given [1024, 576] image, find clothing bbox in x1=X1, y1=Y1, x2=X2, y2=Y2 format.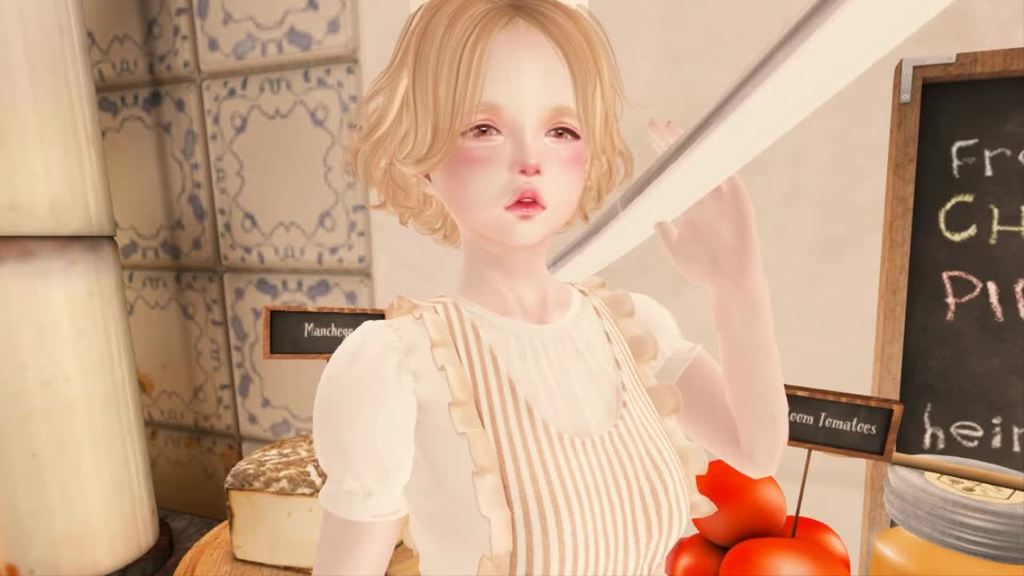
x1=313, y1=278, x2=705, y2=575.
